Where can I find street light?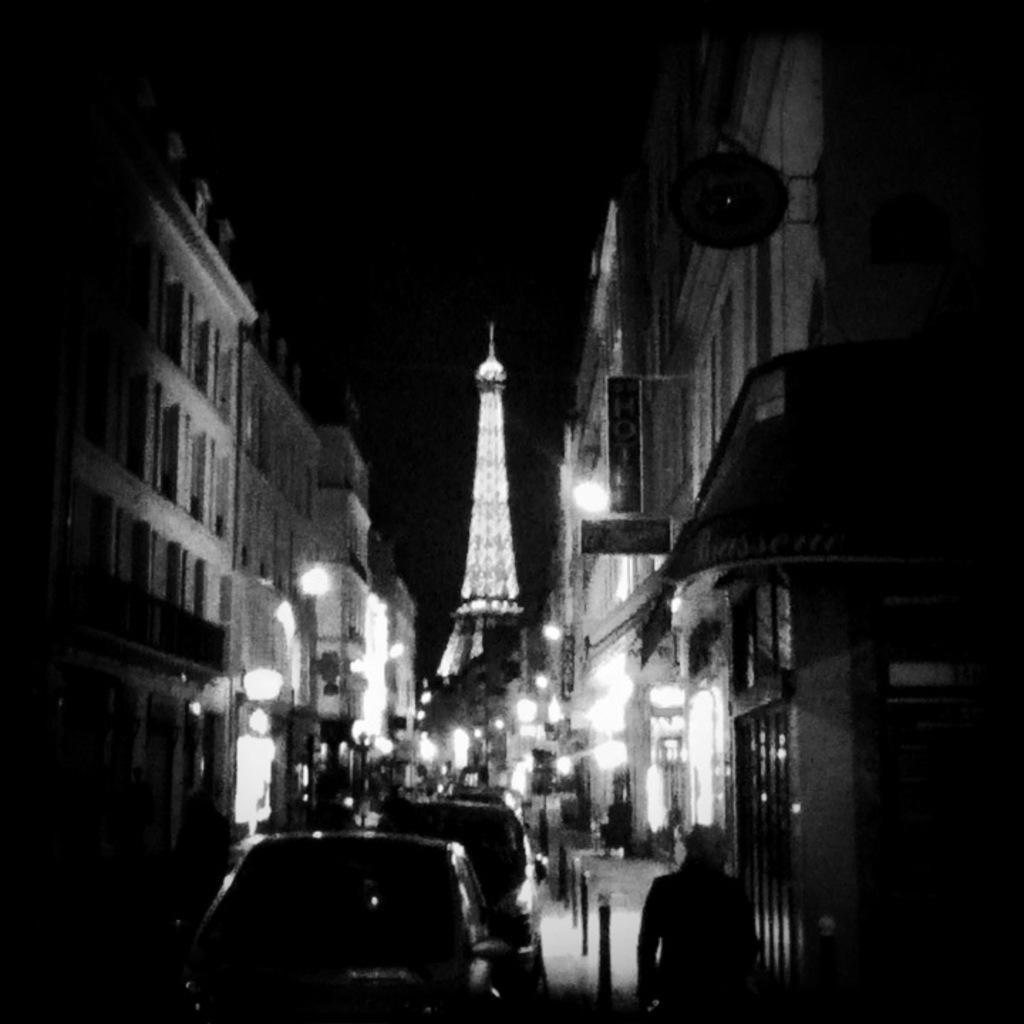
You can find it at bbox(390, 629, 407, 673).
